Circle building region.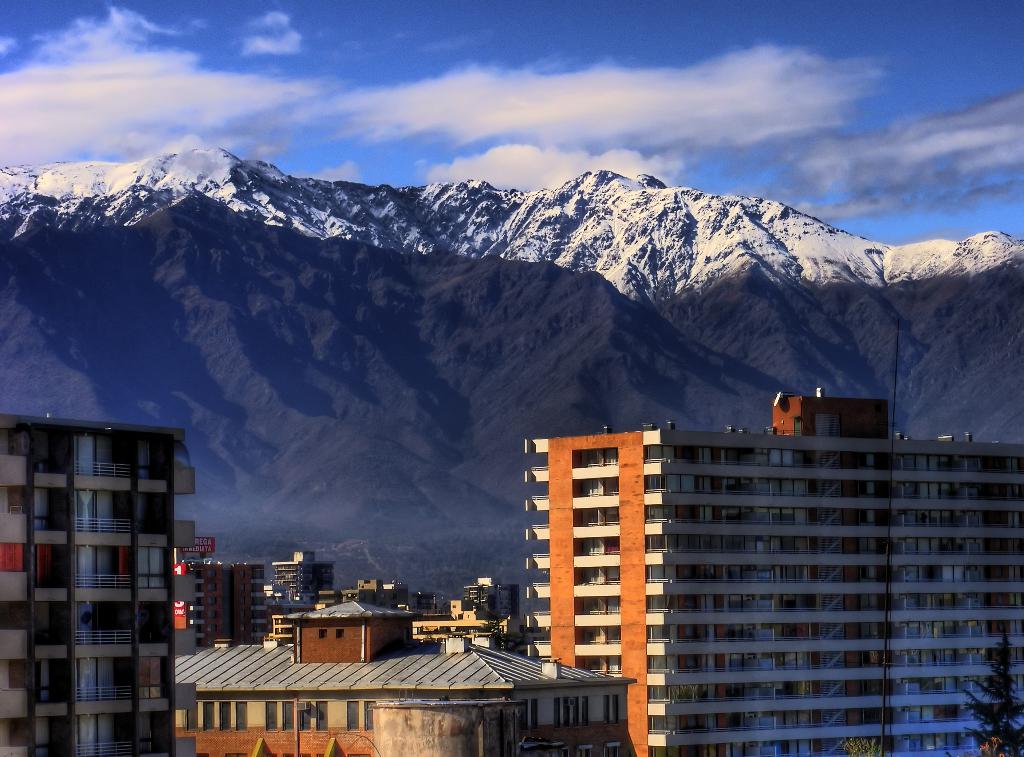
Region: BBox(0, 411, 196, 755).
